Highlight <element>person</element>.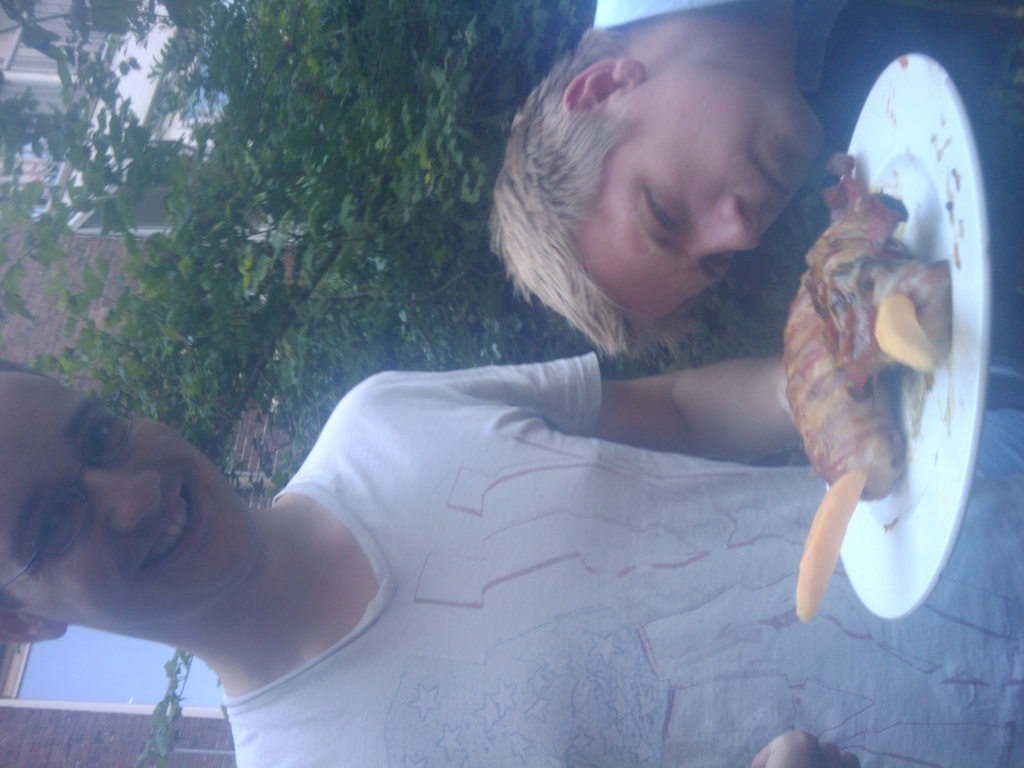
Highlighted region: (0, 346, 1023, 767).
